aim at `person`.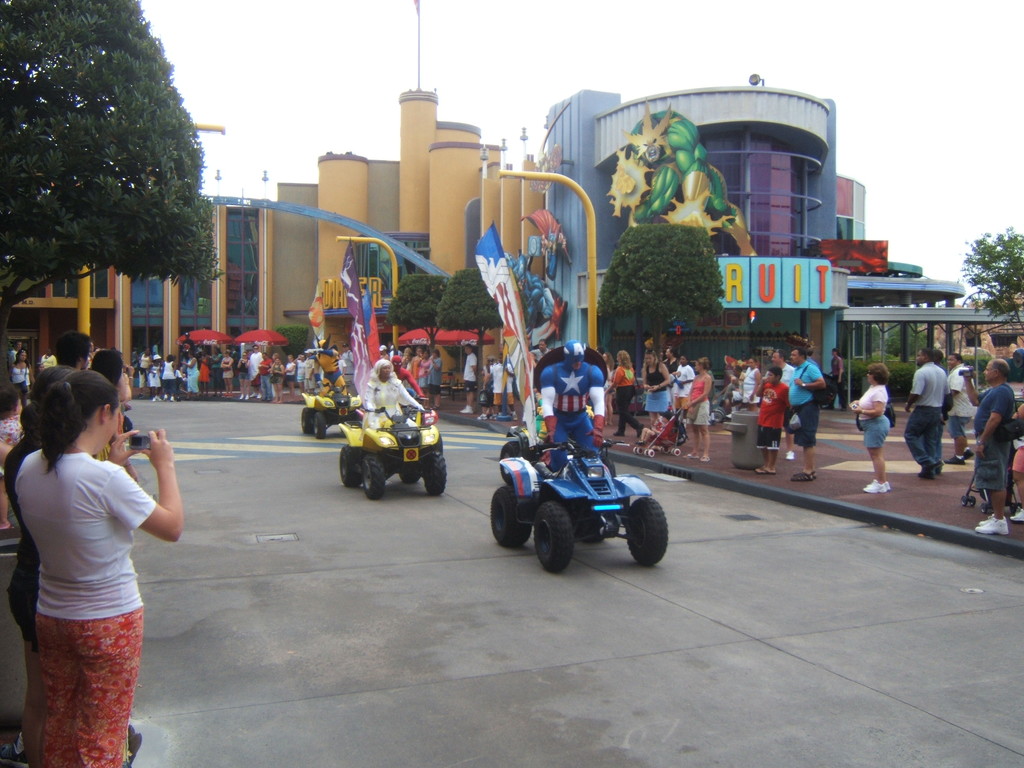
Aimed at (left=941, top=347, right=981, bottom=468).
